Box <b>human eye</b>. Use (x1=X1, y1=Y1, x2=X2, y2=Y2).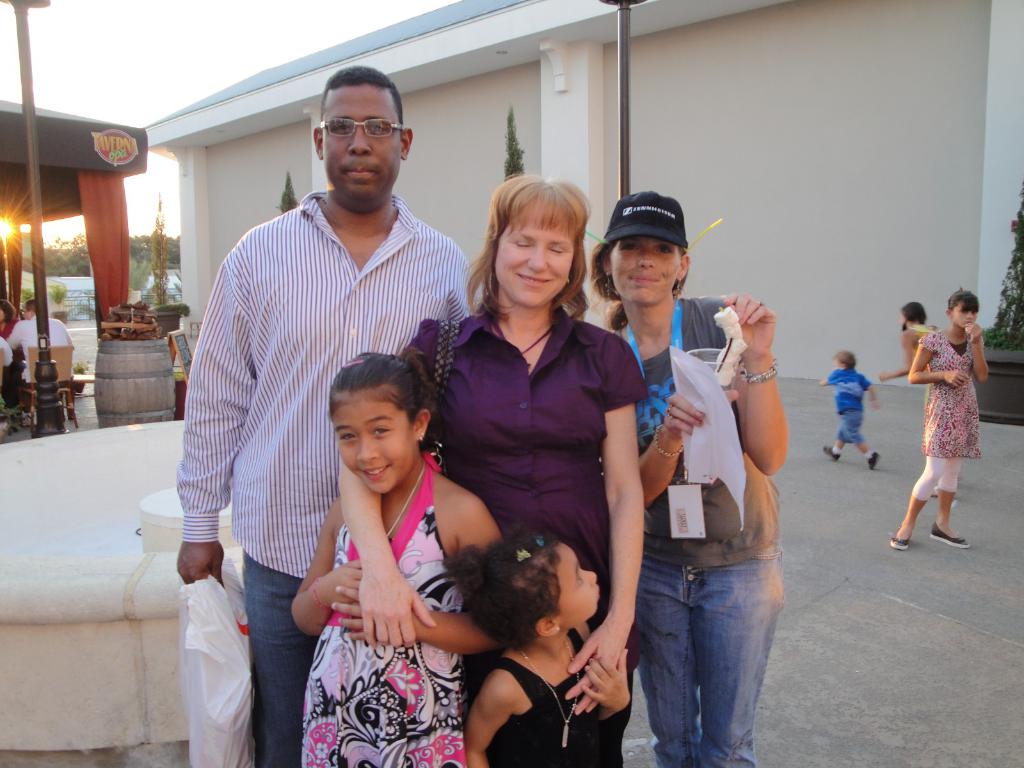
(x1=515, y1=239, x2=531, y2=249).
